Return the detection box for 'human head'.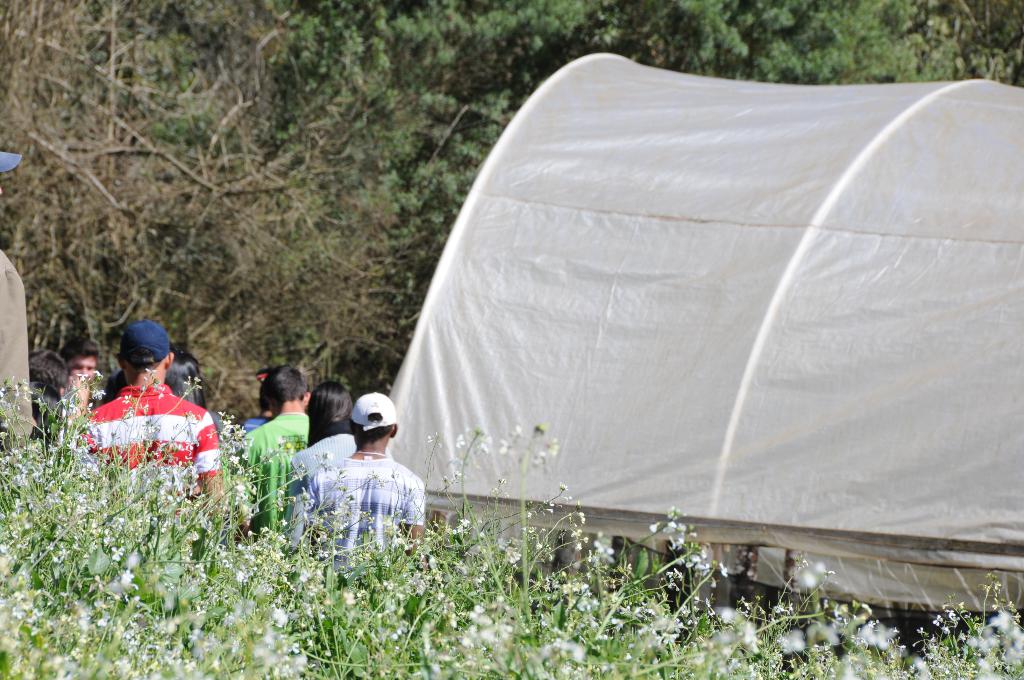
(163, 352, 202, 404).
